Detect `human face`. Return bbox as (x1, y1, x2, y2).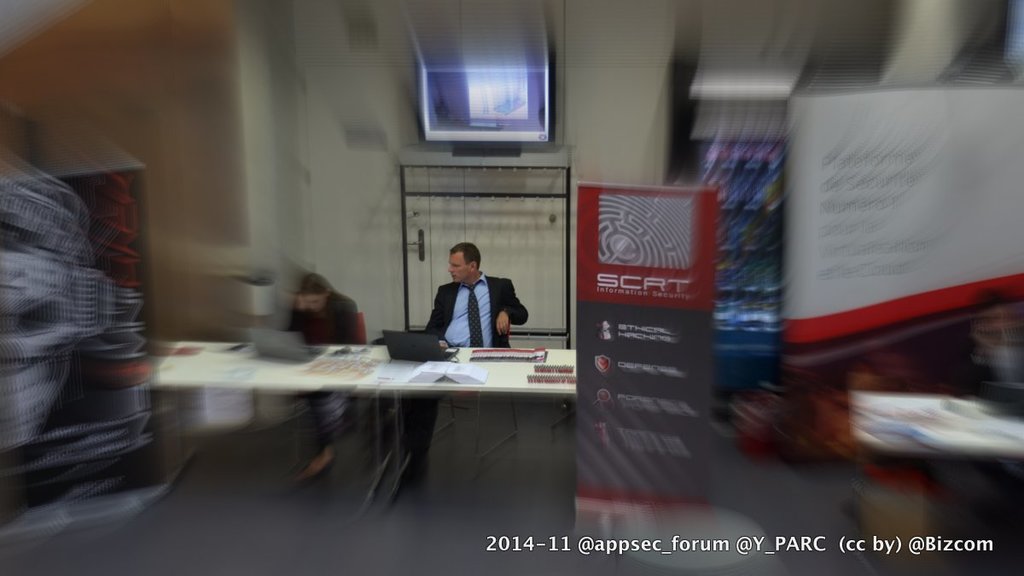
(448, 251, 468, 283).
